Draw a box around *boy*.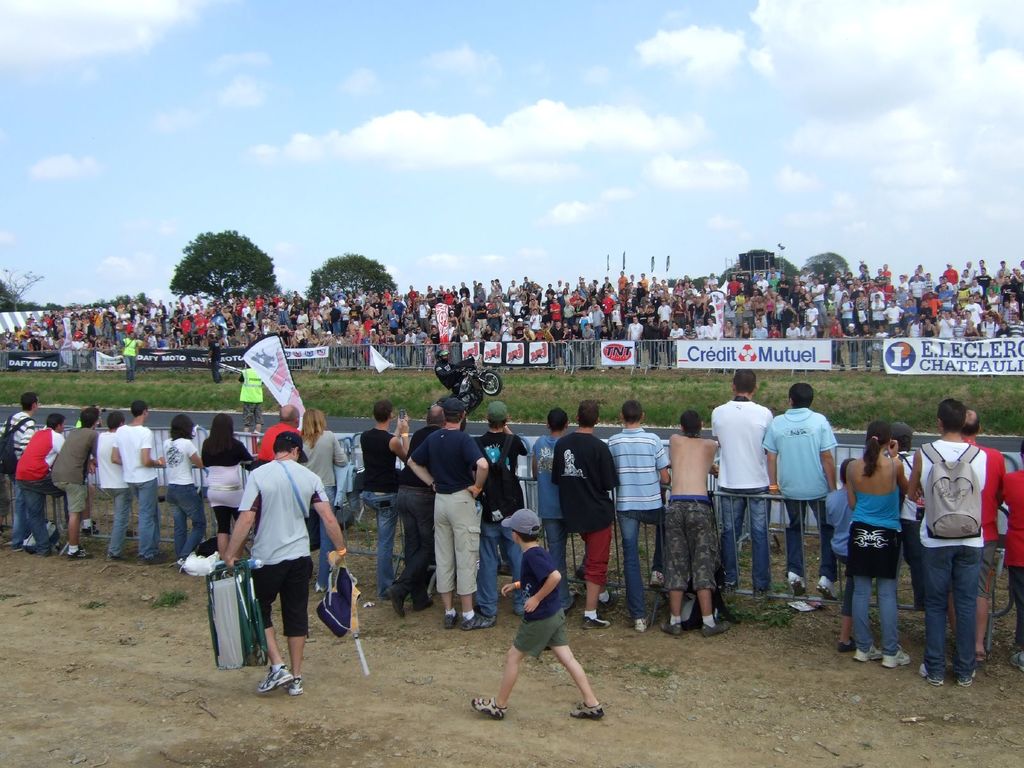
[left=54, top=404, right=100, bottom=556].
